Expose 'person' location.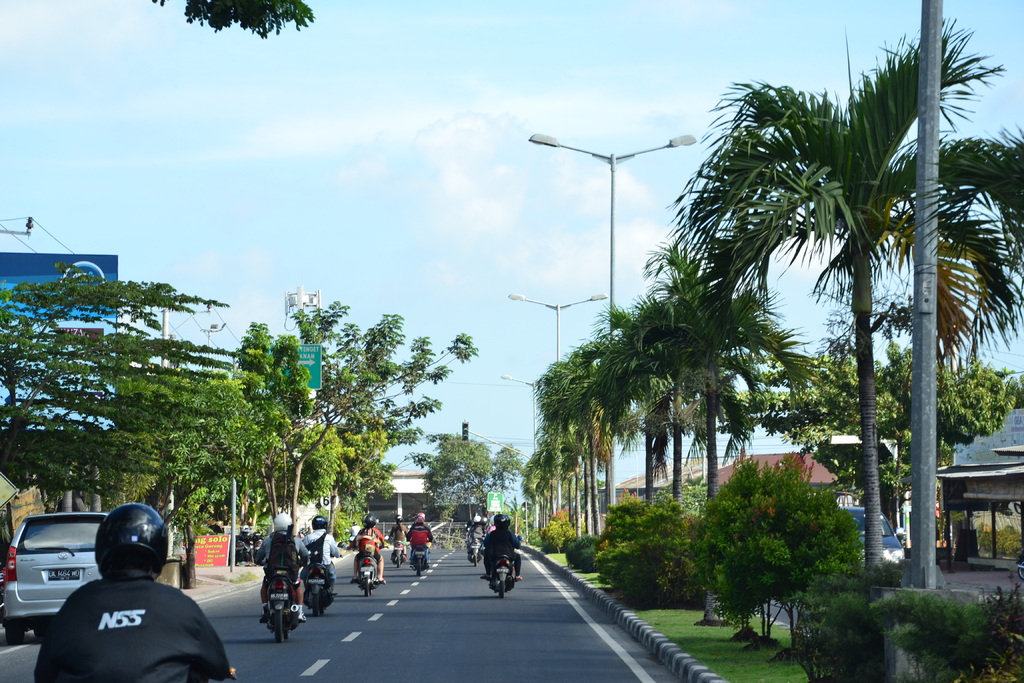
Exposed at x1=44, y1=502, x2=192, y2=677.
